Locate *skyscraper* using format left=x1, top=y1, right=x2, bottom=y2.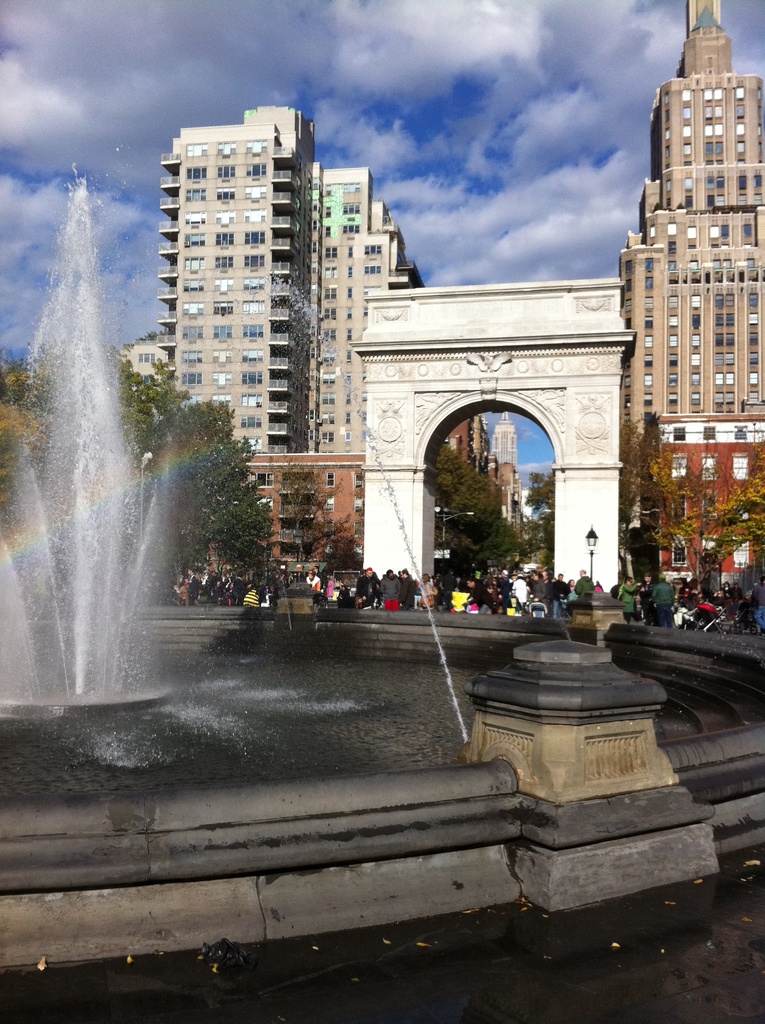
left=606, top=61, right=762, bottom=514.
